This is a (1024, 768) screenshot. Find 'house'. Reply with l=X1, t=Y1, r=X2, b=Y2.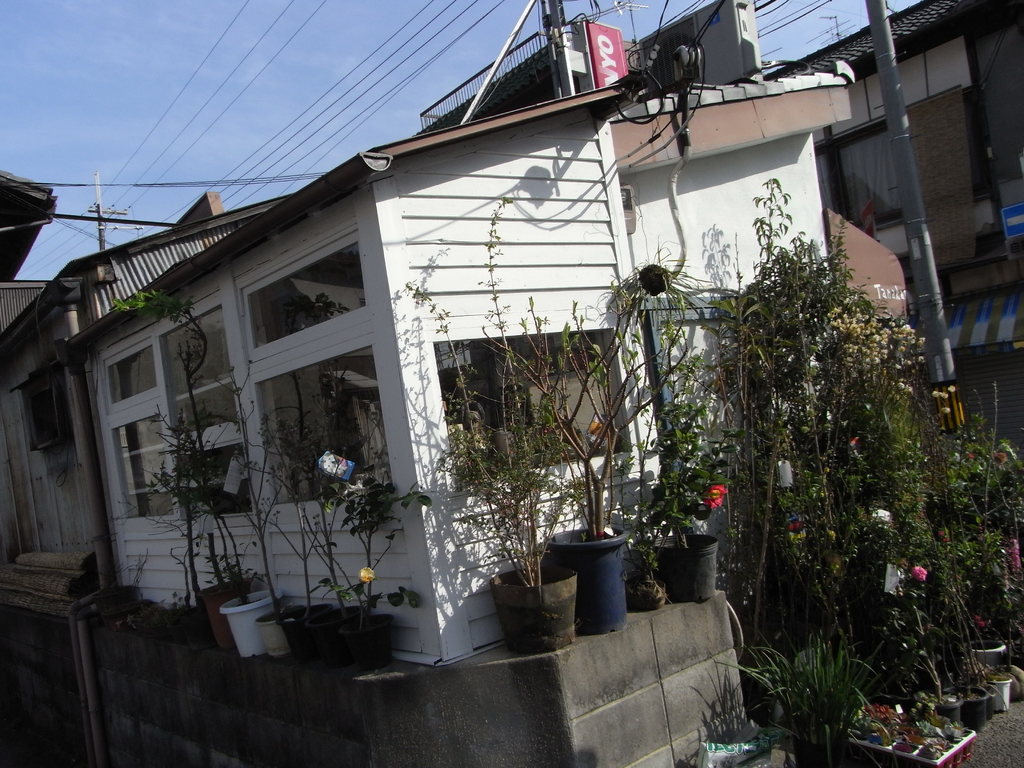
l=35, t=0, r=954, b=705.
